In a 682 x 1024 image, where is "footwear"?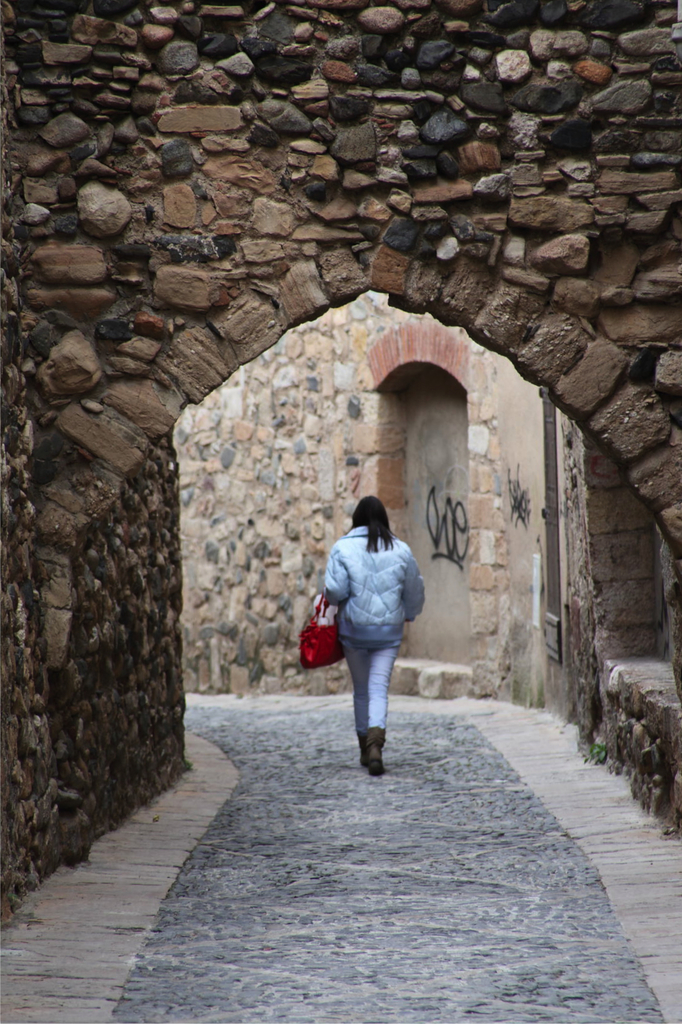
pyautogui.locateOnScreen(368, 727, 382, 781).
